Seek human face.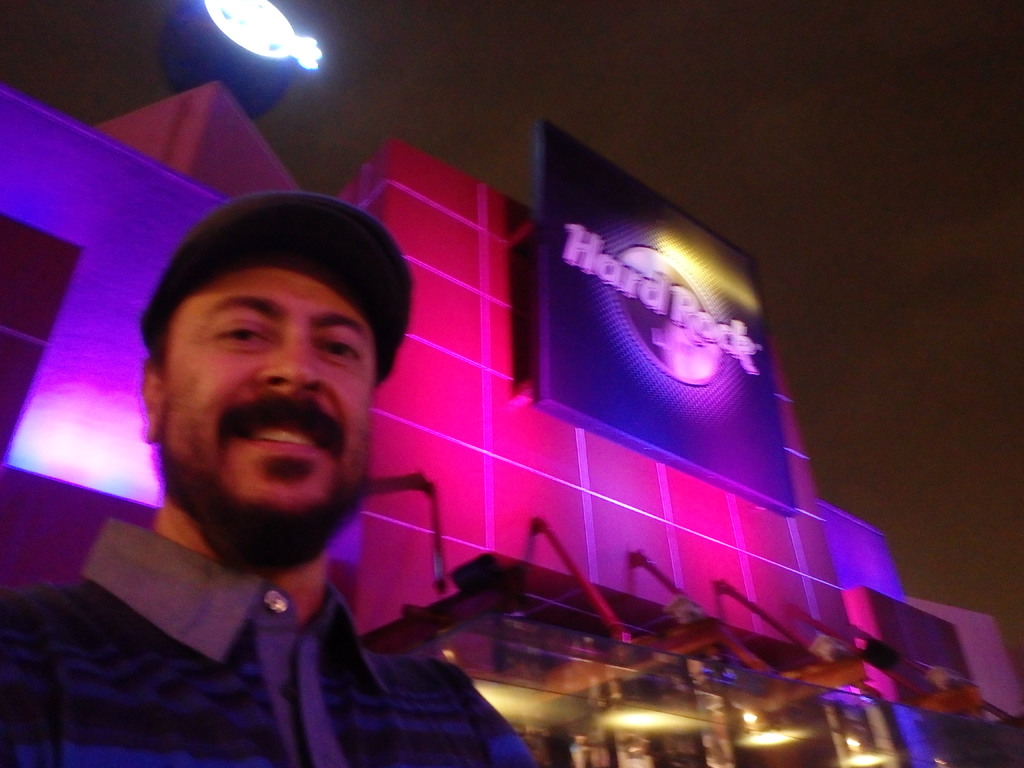
Rect(165, 255, 382, 557).
